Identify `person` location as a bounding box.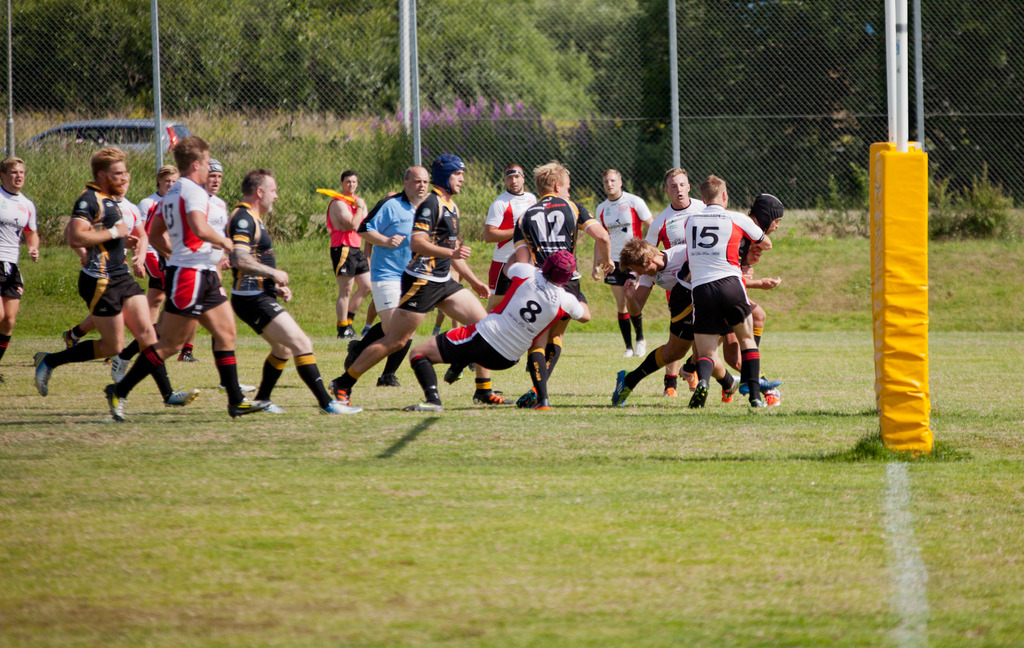
<box>399,244,593,413</box>.
